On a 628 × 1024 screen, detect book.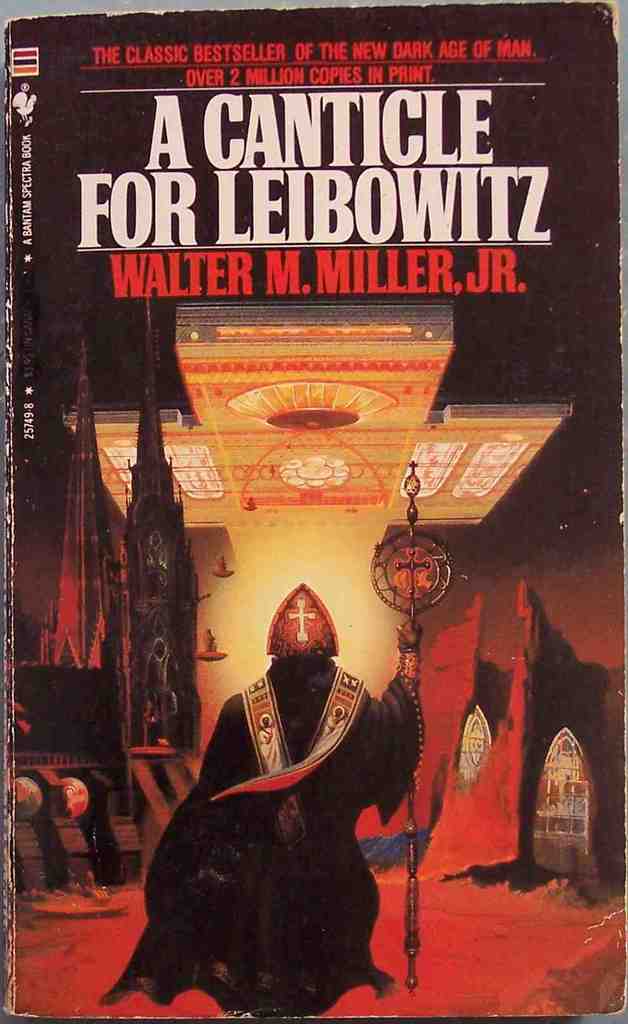
(3,0,627,1020).
